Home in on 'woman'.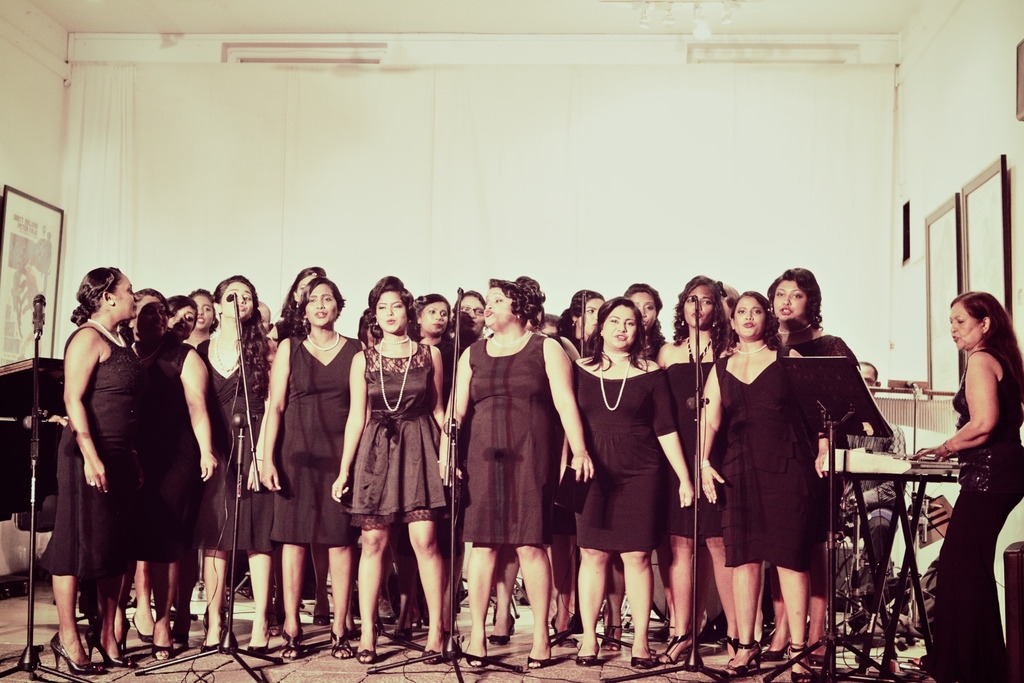
Homed in at [661, 268, 745, 667].
